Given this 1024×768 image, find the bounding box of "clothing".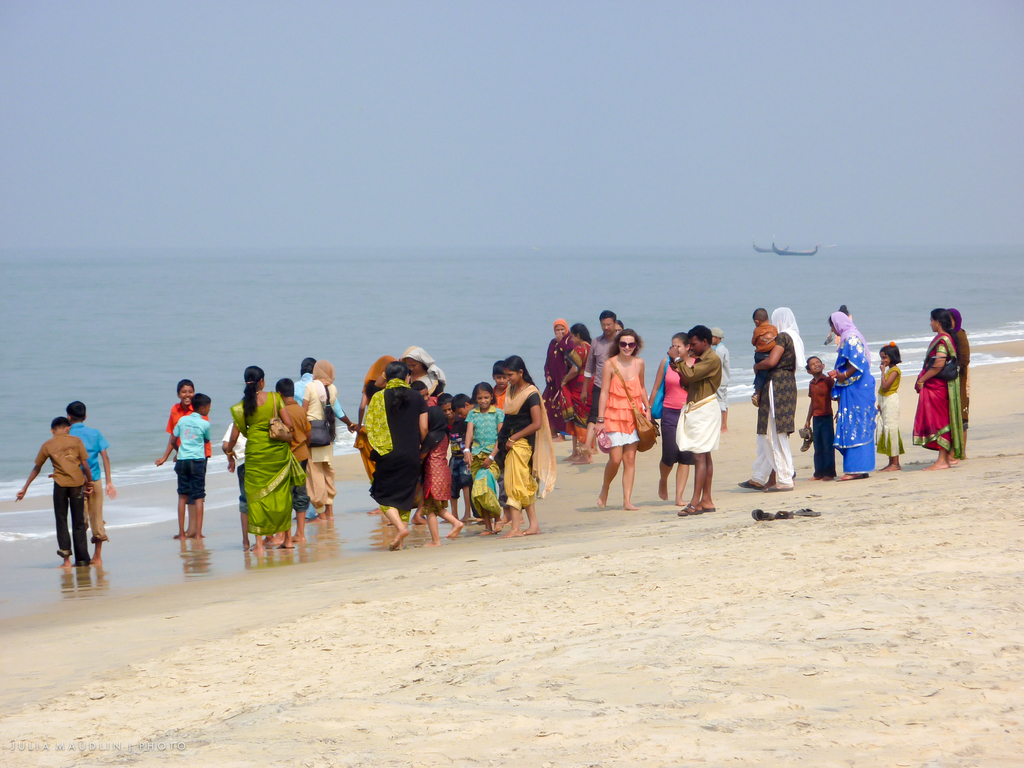
BBox(877, 362, 900, 452).
